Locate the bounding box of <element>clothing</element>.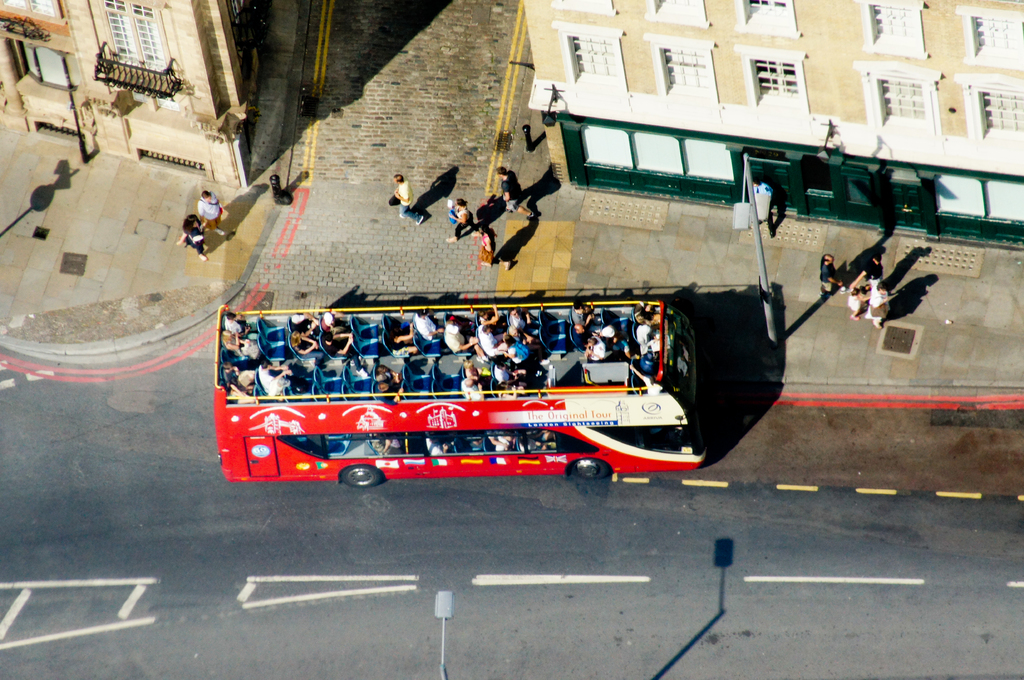
Bounding box: region(508, 340, 532, 367).
